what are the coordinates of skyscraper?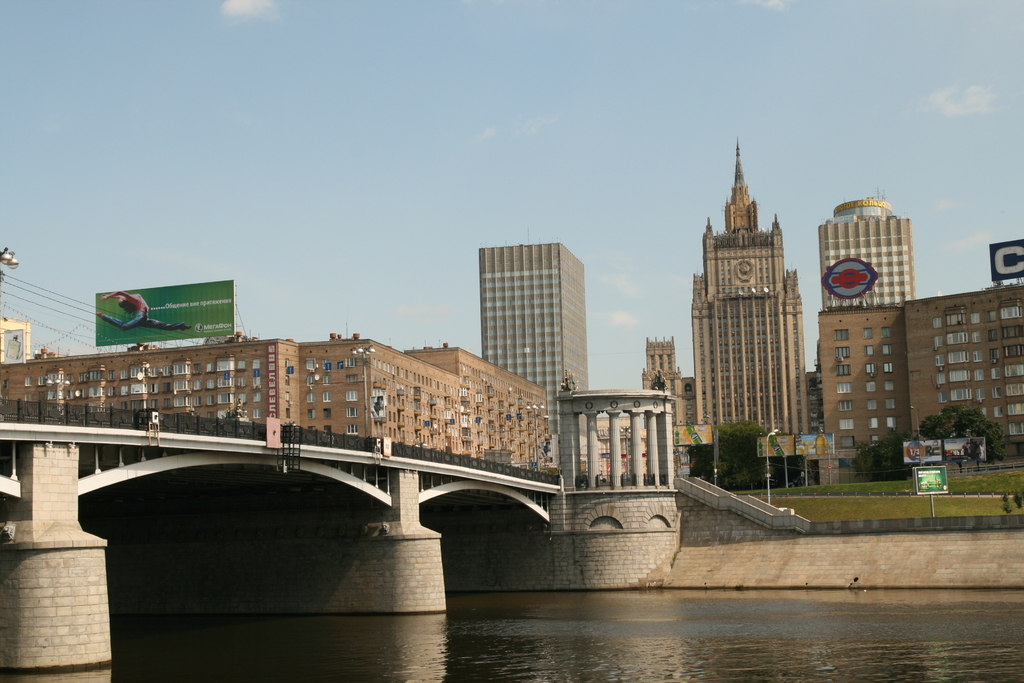
(x1=464, y1=224, x2=607, y2=419).
